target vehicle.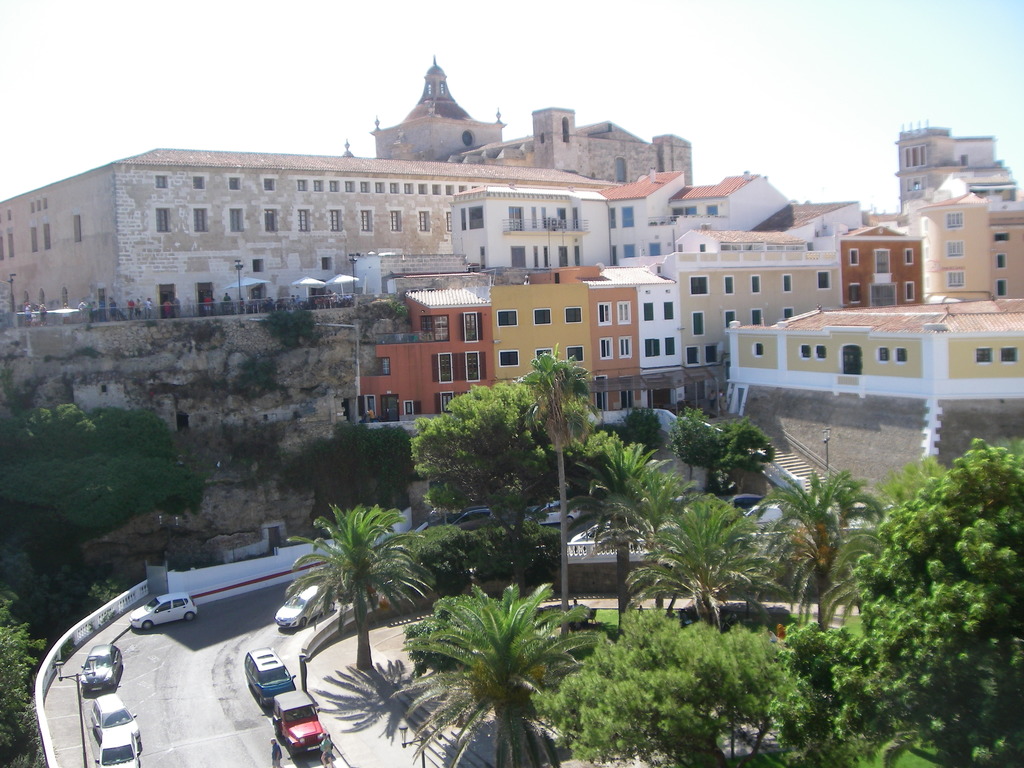
Target region: crop(79, 303, 126, 326).
